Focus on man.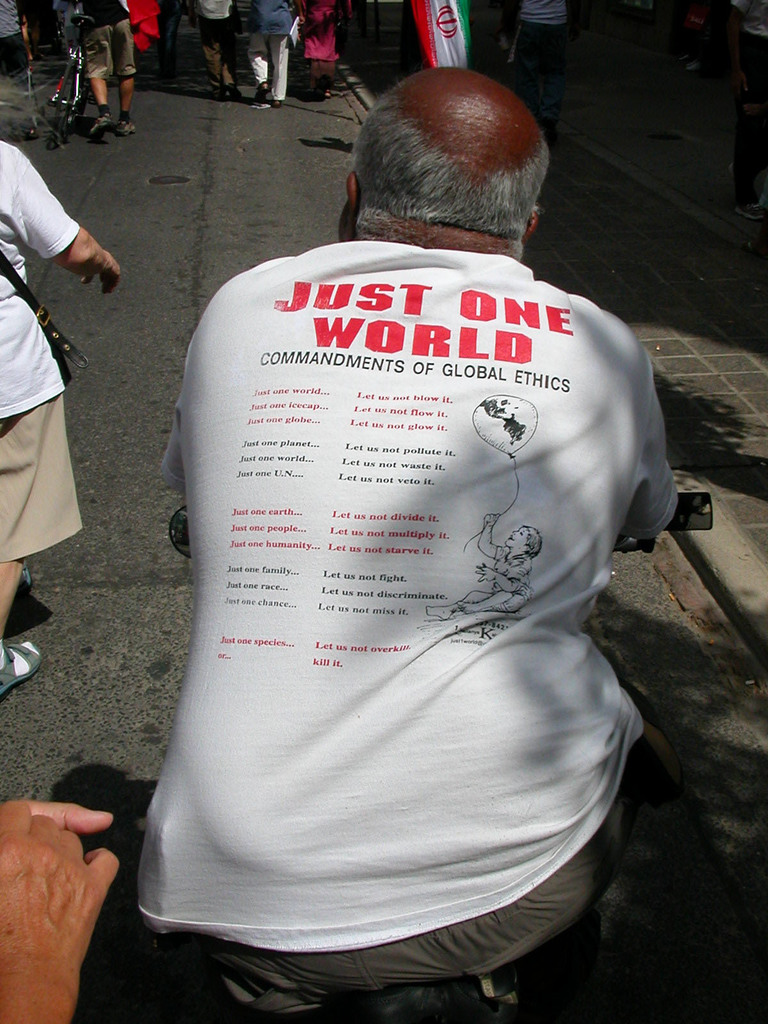
Focused at {"left": 133, "top": 68, "right": 716, "bottom": 977}.
